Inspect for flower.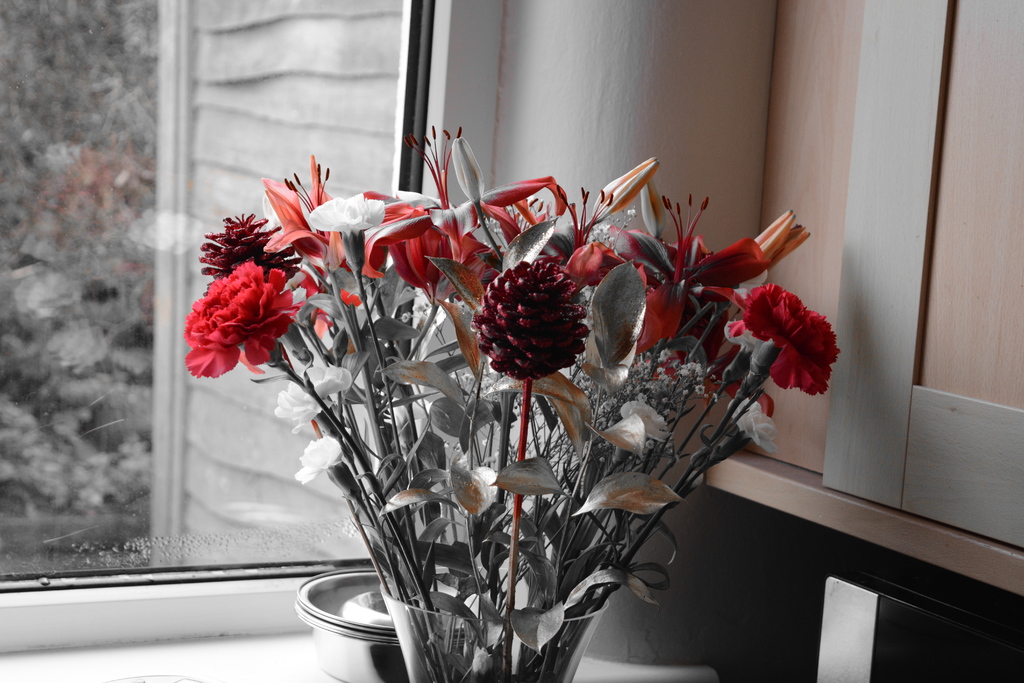
Inspection: box(743, 285, 843, 397).
